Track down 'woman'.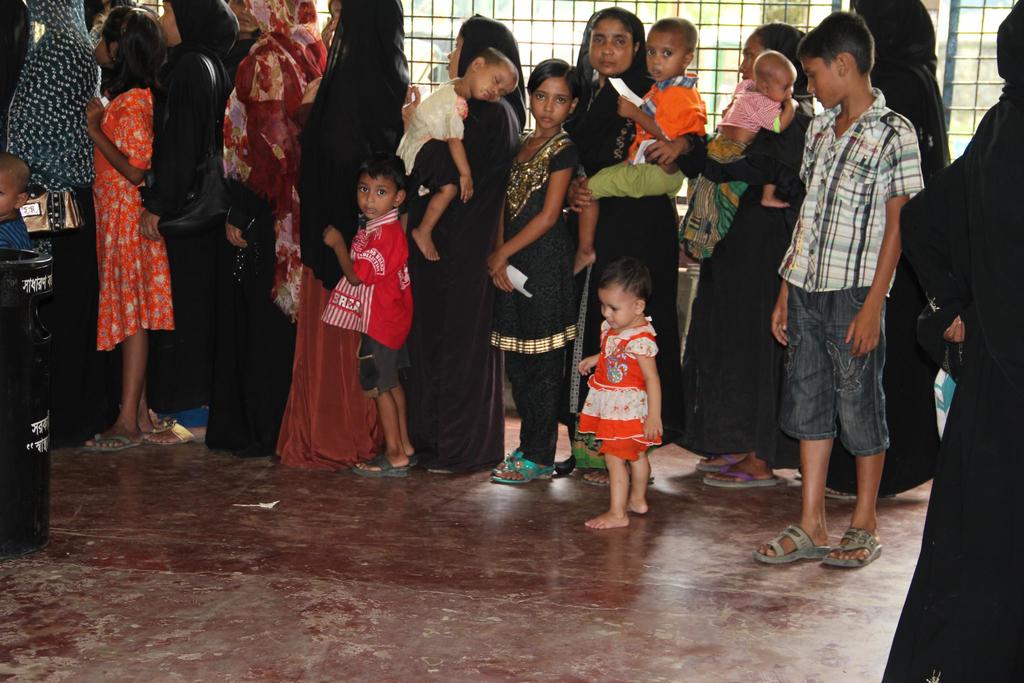
Tracked to 881:0:1023:682.
